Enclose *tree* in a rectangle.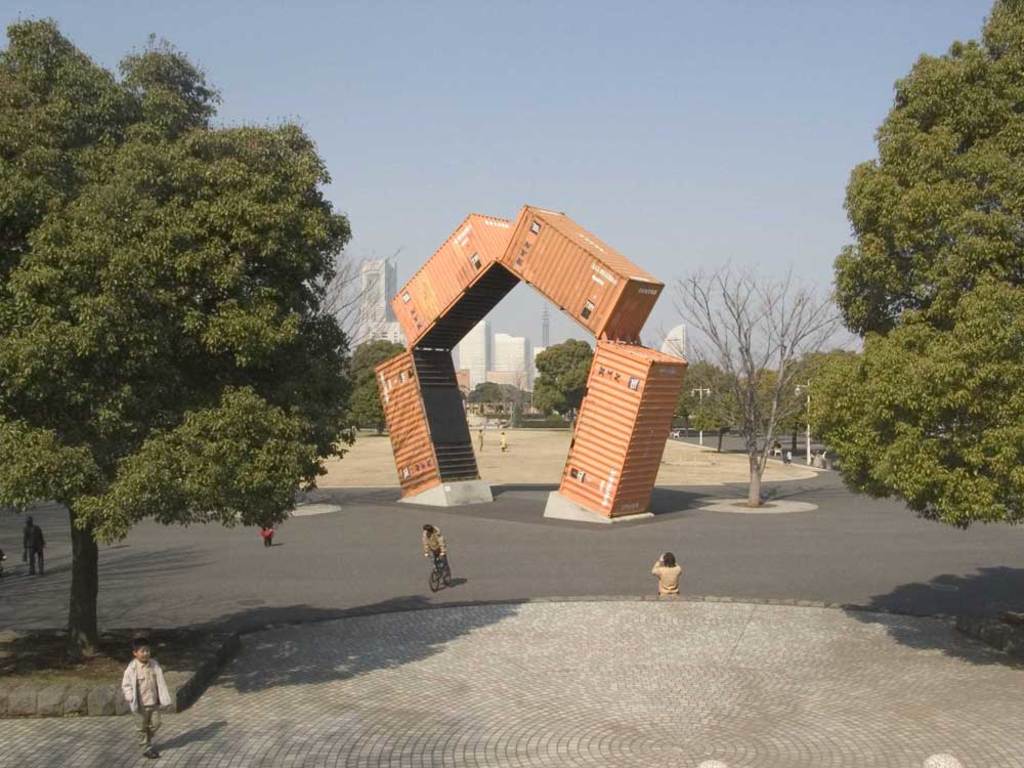
left=309, top=240, right=407, bottom=351.
